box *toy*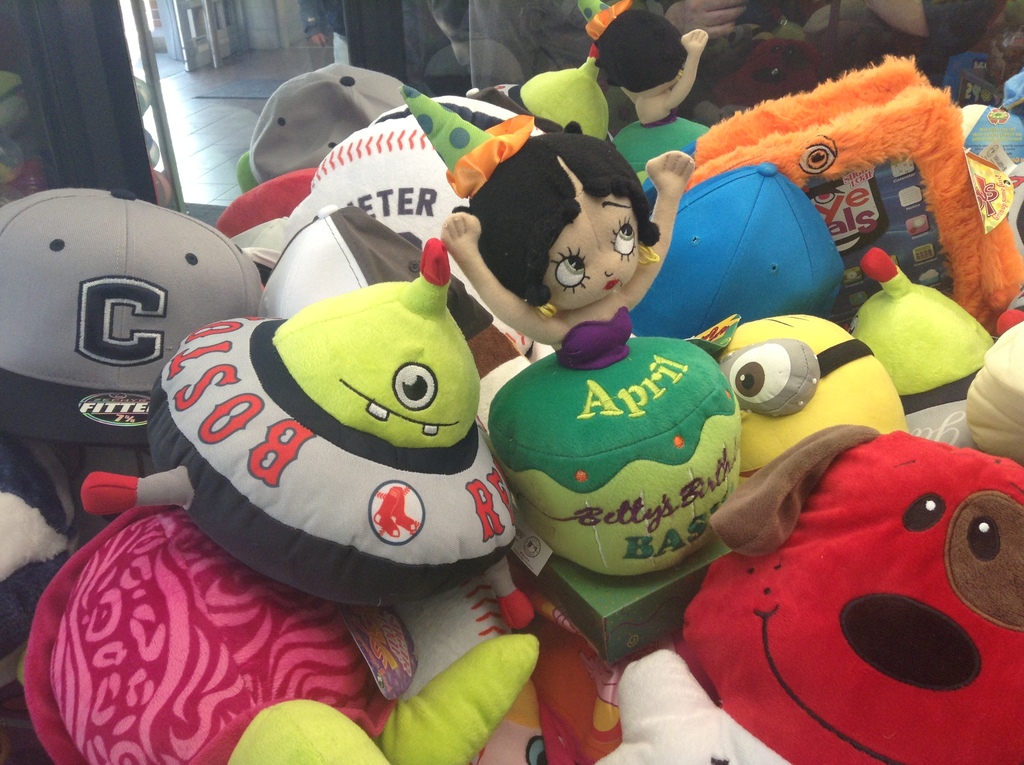
left=707, top=306, right=924, bottom=474
